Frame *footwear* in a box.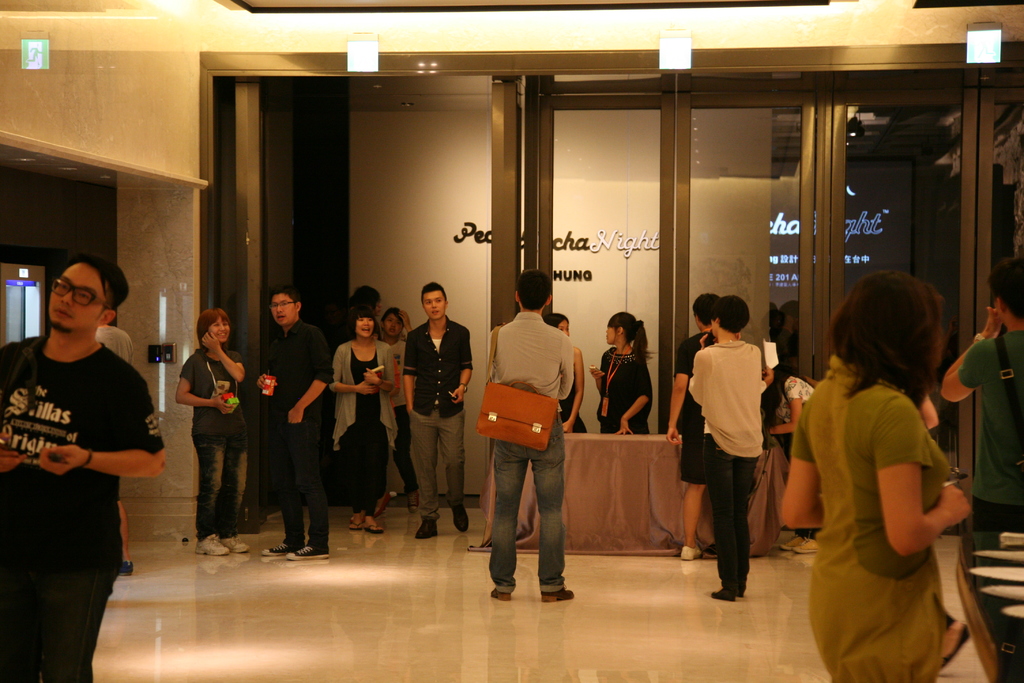
289,541,332,559.
